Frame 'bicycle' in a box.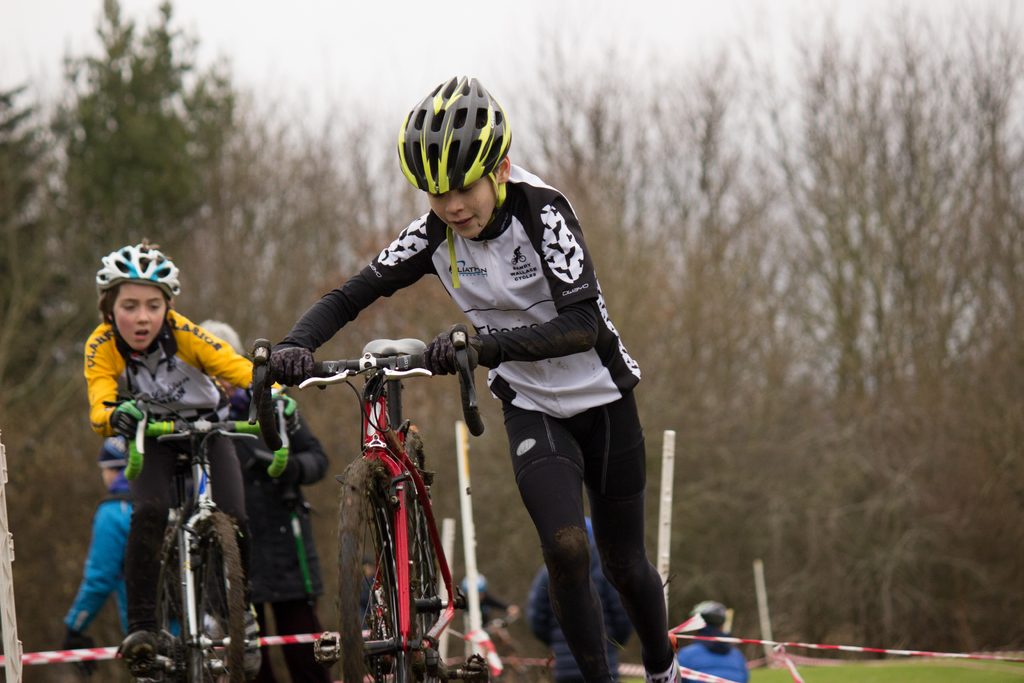
locate(242, 333, 479, 682).
